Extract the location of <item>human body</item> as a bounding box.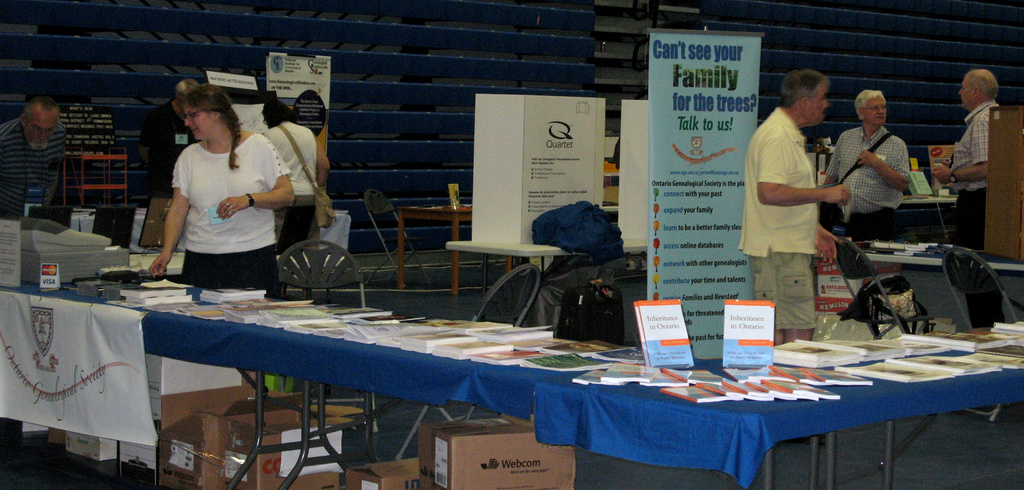
[left=940, top=65, right=1005, bottom=249].
